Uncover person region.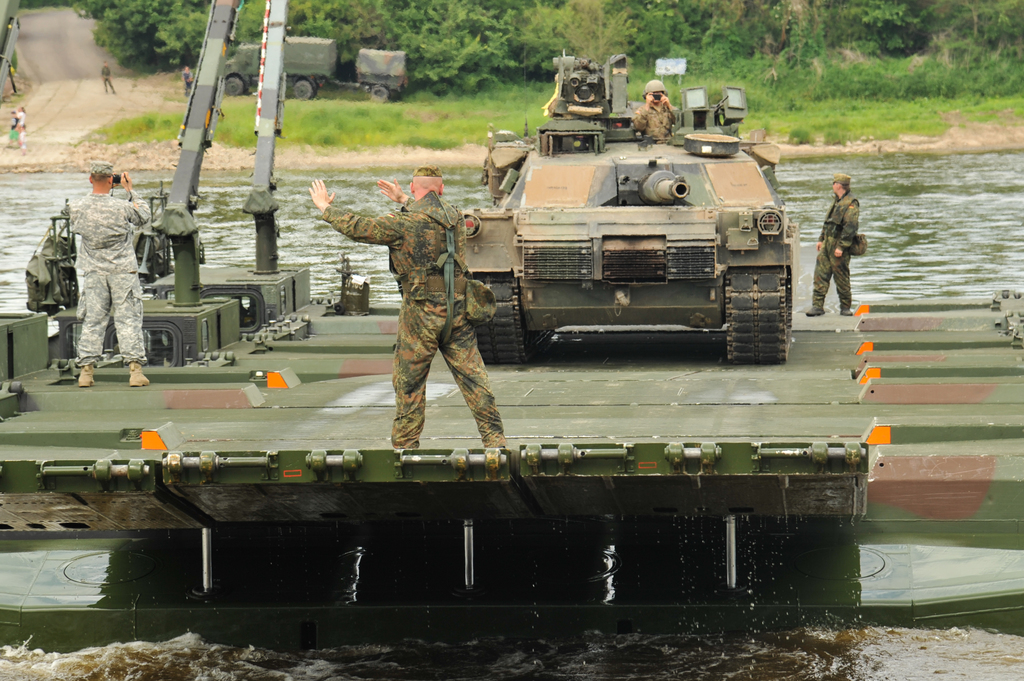
Uncovered: detection(806, 172, 849, 316).
